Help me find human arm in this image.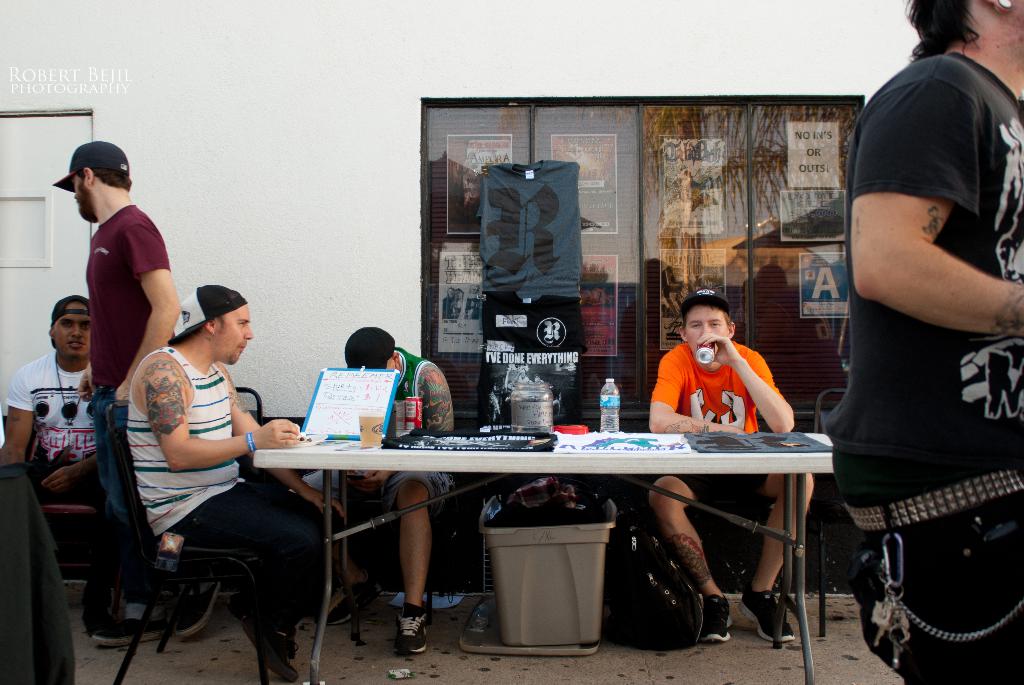
Found it: (362,361,460,487).
